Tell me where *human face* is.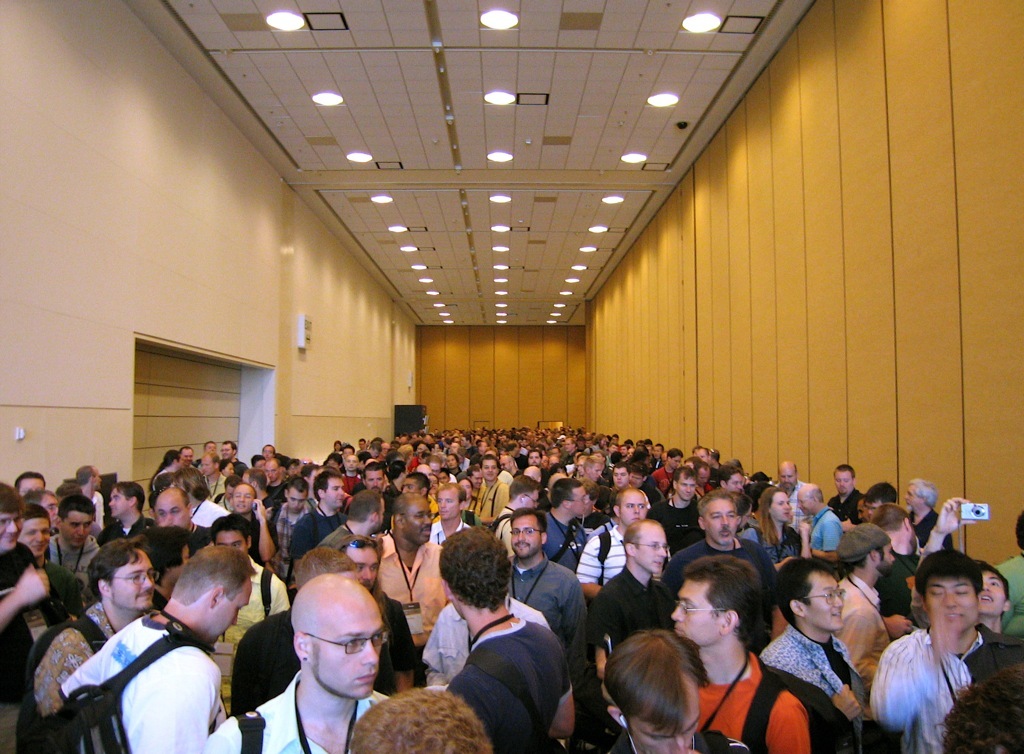
*human face* is at x1=403, y1=478, x2=422, y2=491.
